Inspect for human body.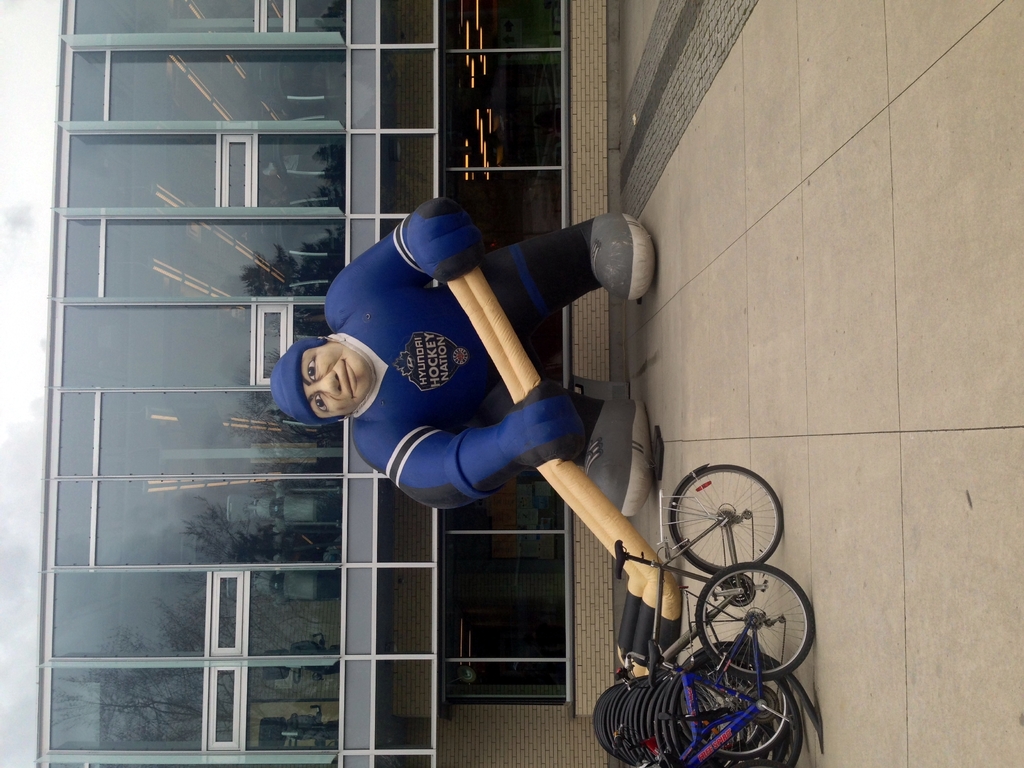
Inspection: x1=278, y1=197, x2=612, y2=626.
